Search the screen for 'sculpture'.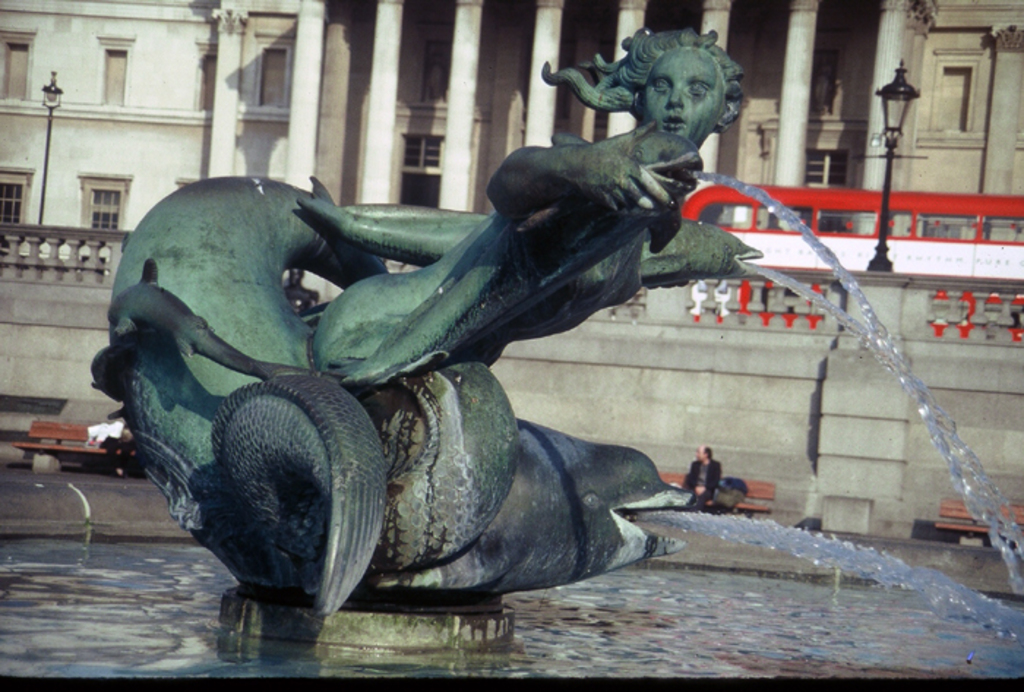
Found at l=83, t=23, r=768, b=626.
